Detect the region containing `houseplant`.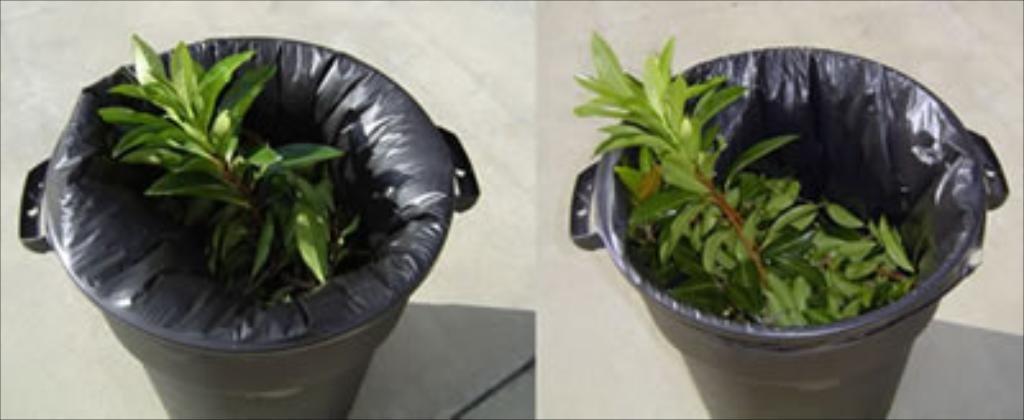
pyautogui.locateOnScreen(18, 36, 486, 417).
